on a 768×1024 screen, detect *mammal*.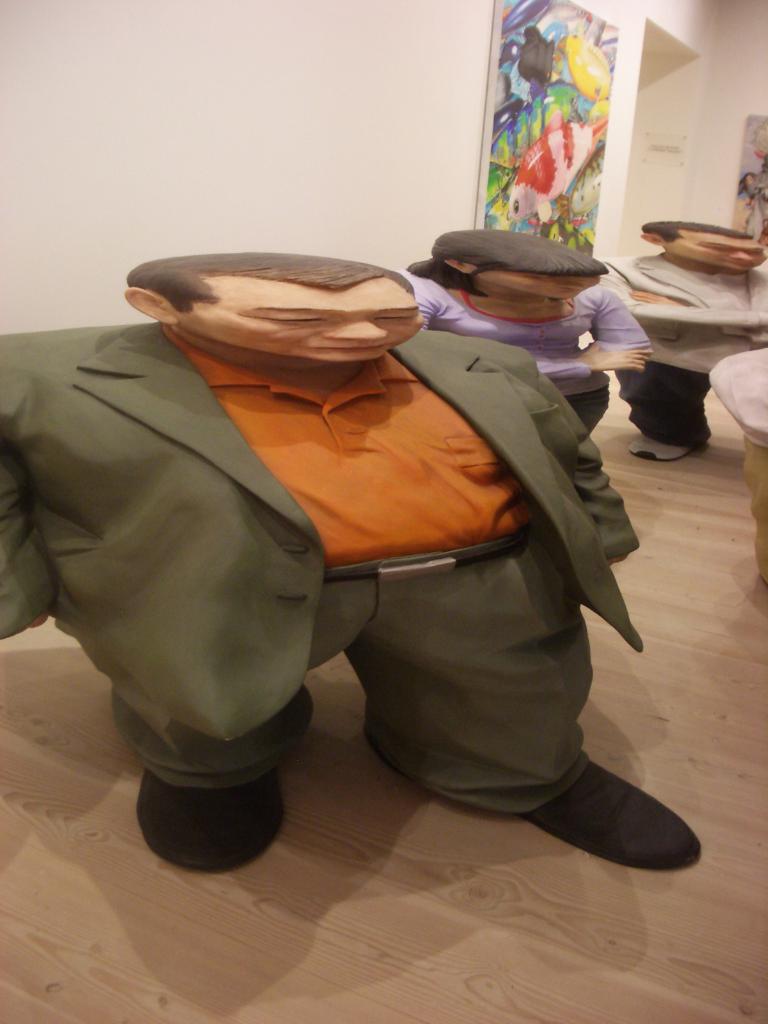
bbox(737, 171, 767, 218).
